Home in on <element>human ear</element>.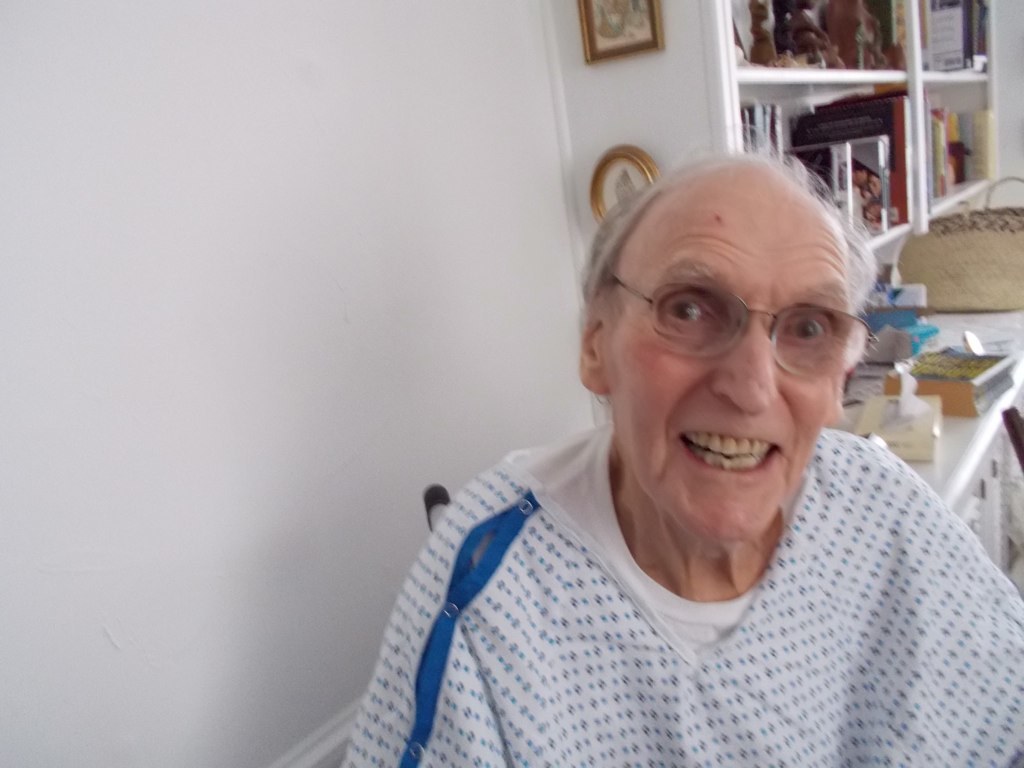
Homed in at {"left": 824, "top": 376, "right": 846, "bottom": 420}.
